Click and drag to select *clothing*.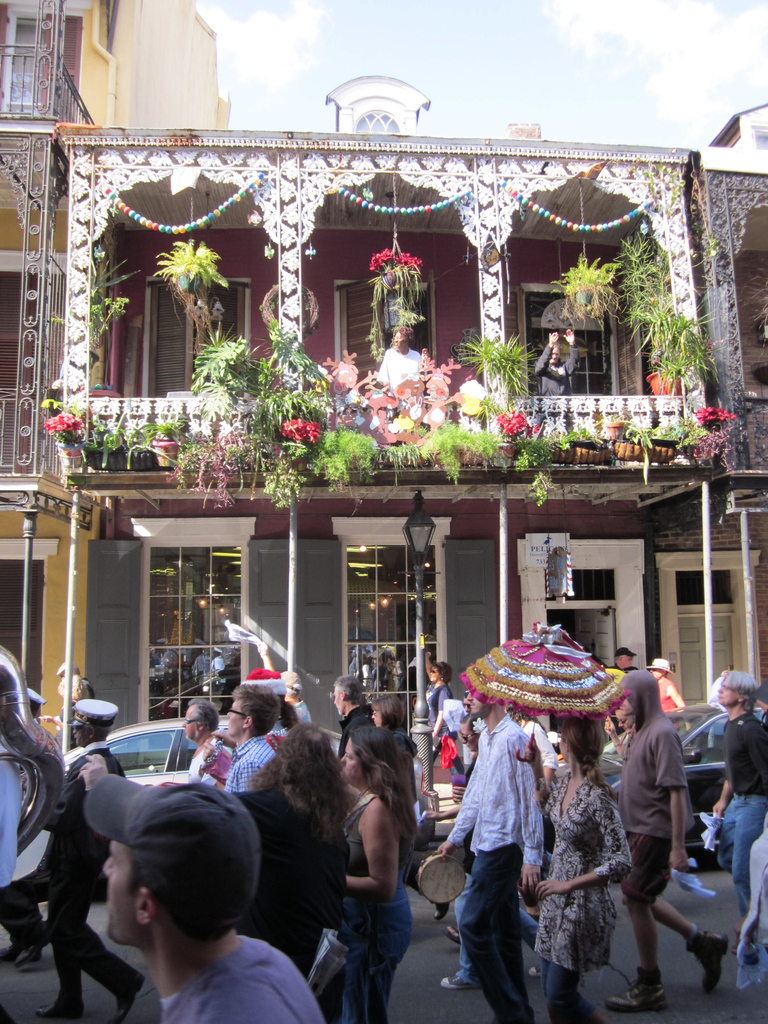
Selection: (426,686,460,765).
